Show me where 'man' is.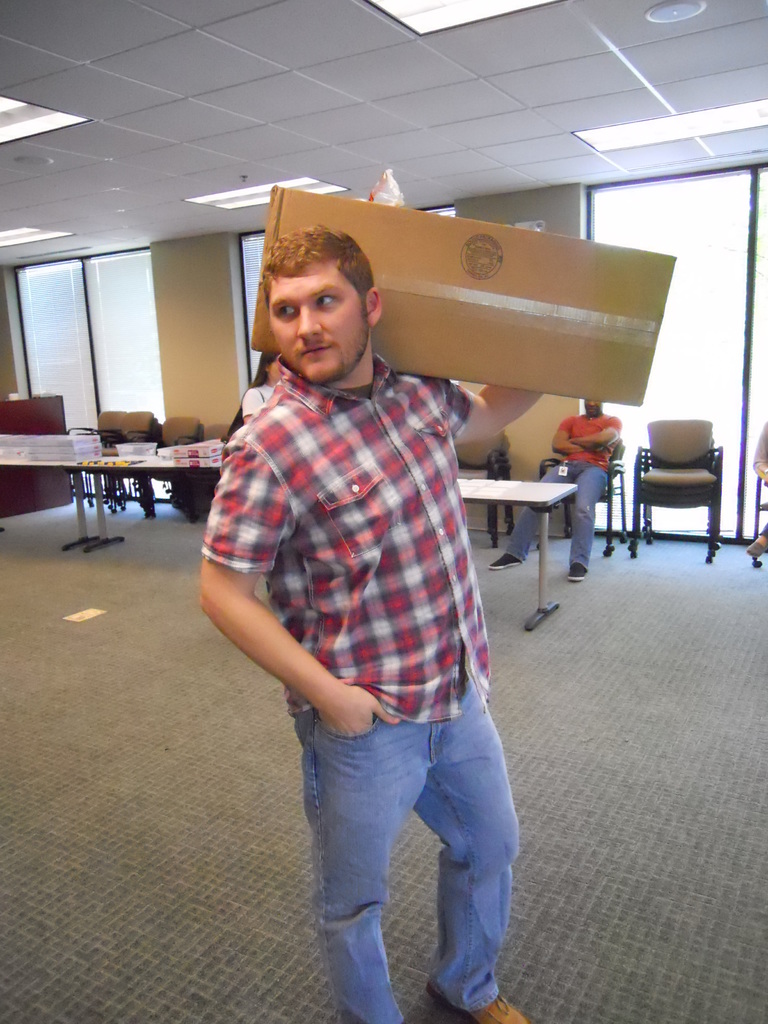
'man' is at Rect(185, 178, 546, 1001).
